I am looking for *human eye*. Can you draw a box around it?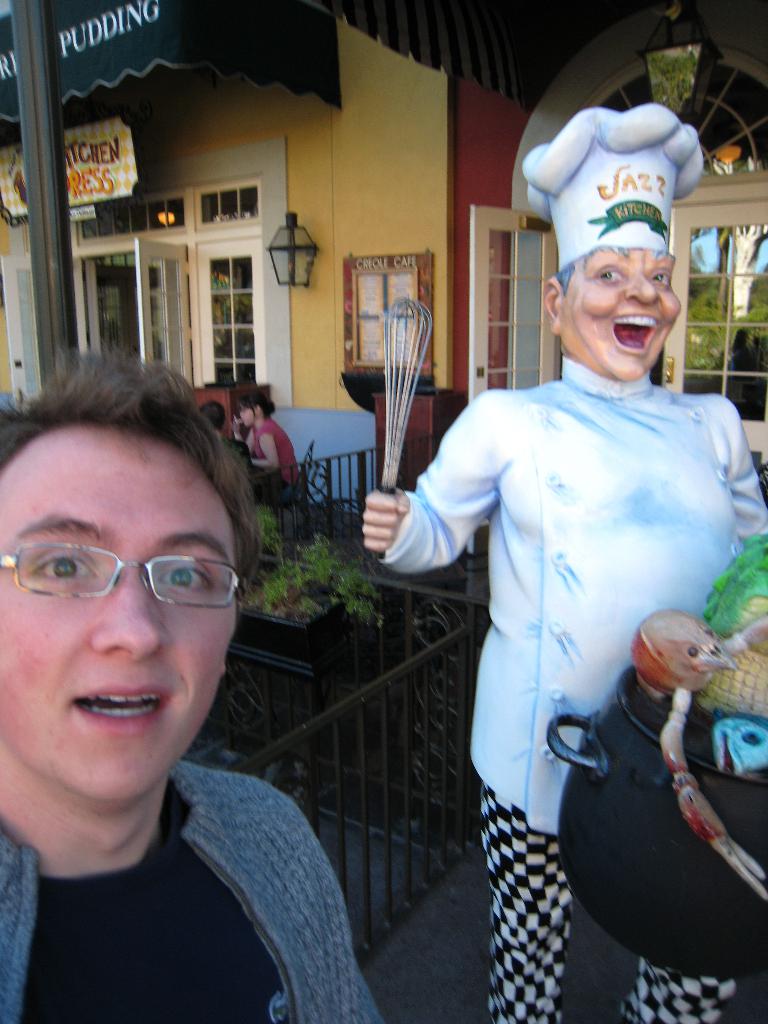
Sure, the bounding box is pyautogui.locateOnScreen(26, 546, 100, 586).
